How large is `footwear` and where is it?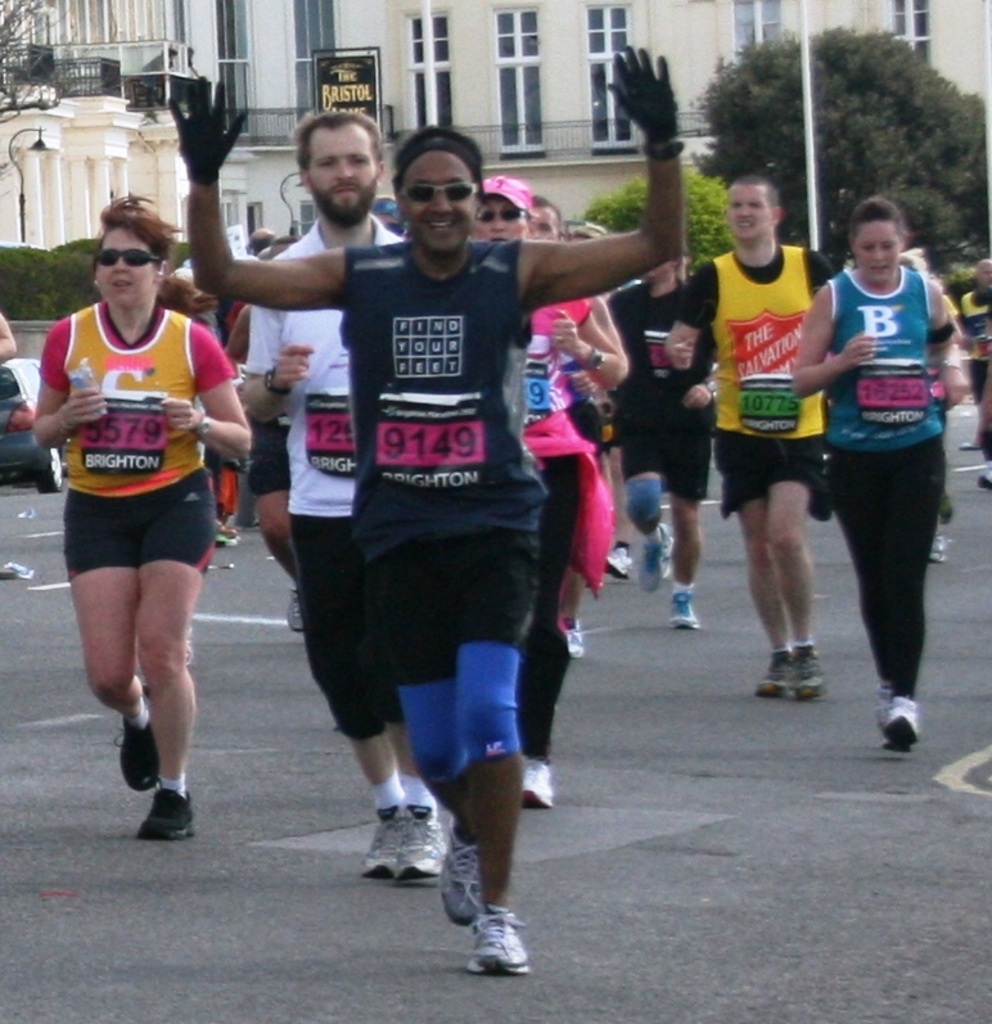
Bounding box: locate(434, 833, 488, 922).
